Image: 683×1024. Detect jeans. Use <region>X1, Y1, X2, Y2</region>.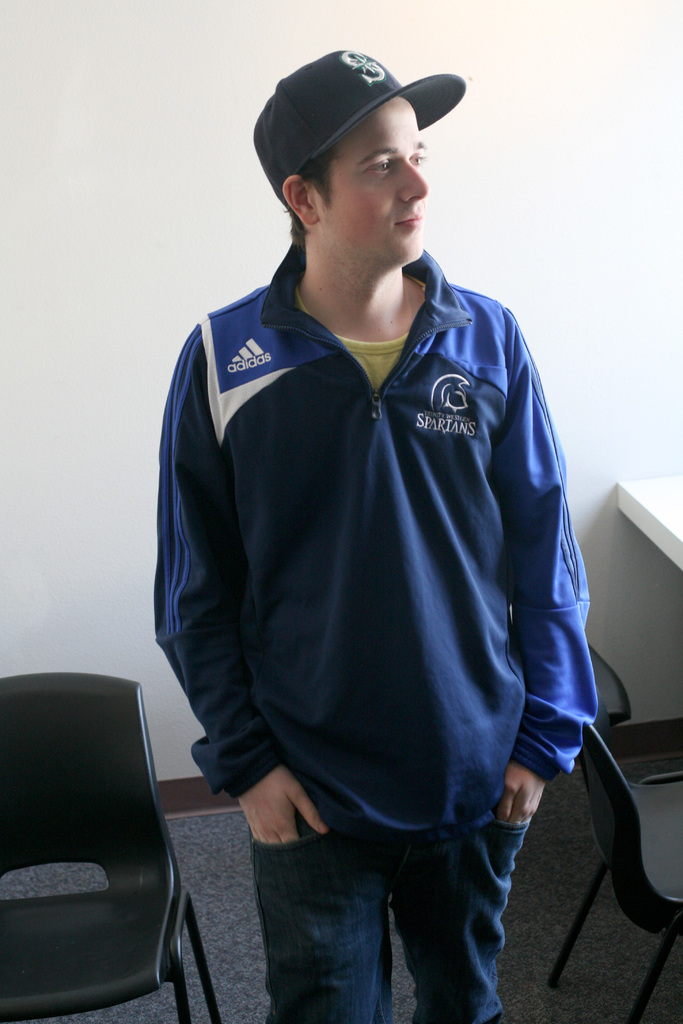
<region>210, 794, 549, 1020</region>.
